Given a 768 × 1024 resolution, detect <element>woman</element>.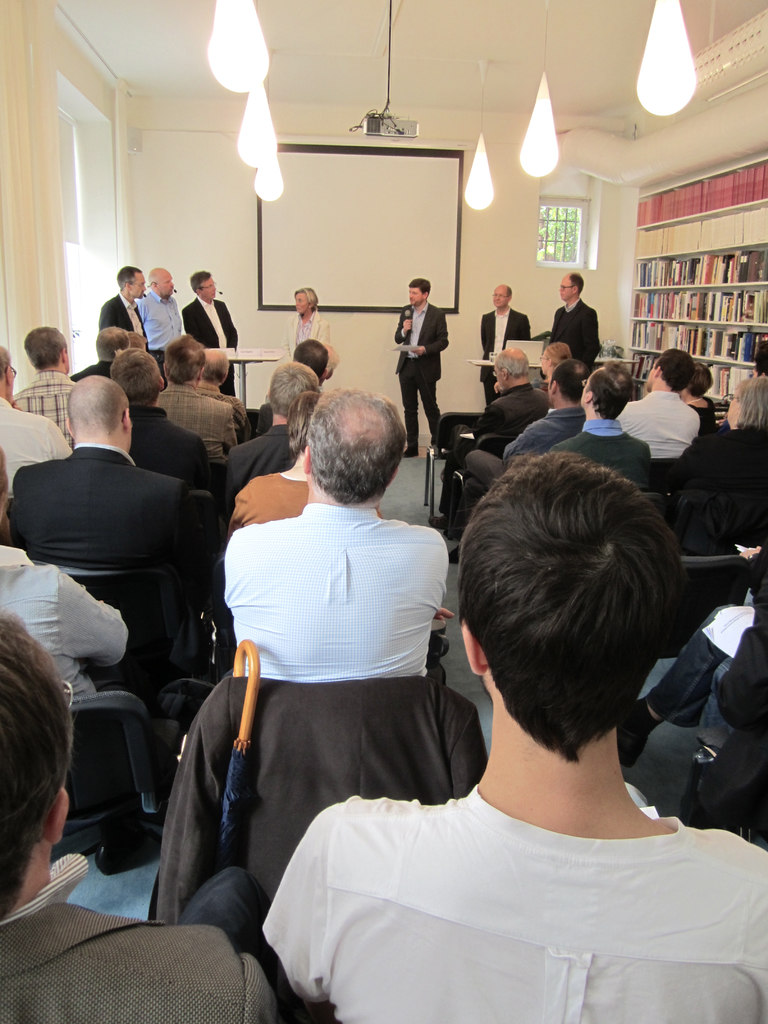
279/282/330/379.
